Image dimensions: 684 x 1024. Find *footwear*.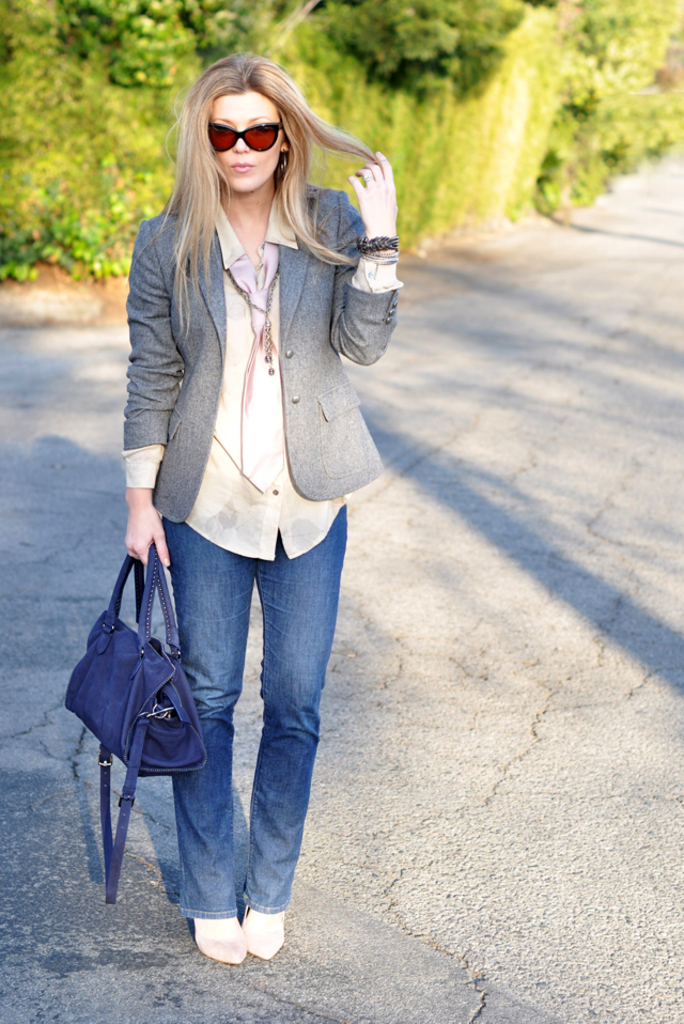
242, 904, 286, 959.
